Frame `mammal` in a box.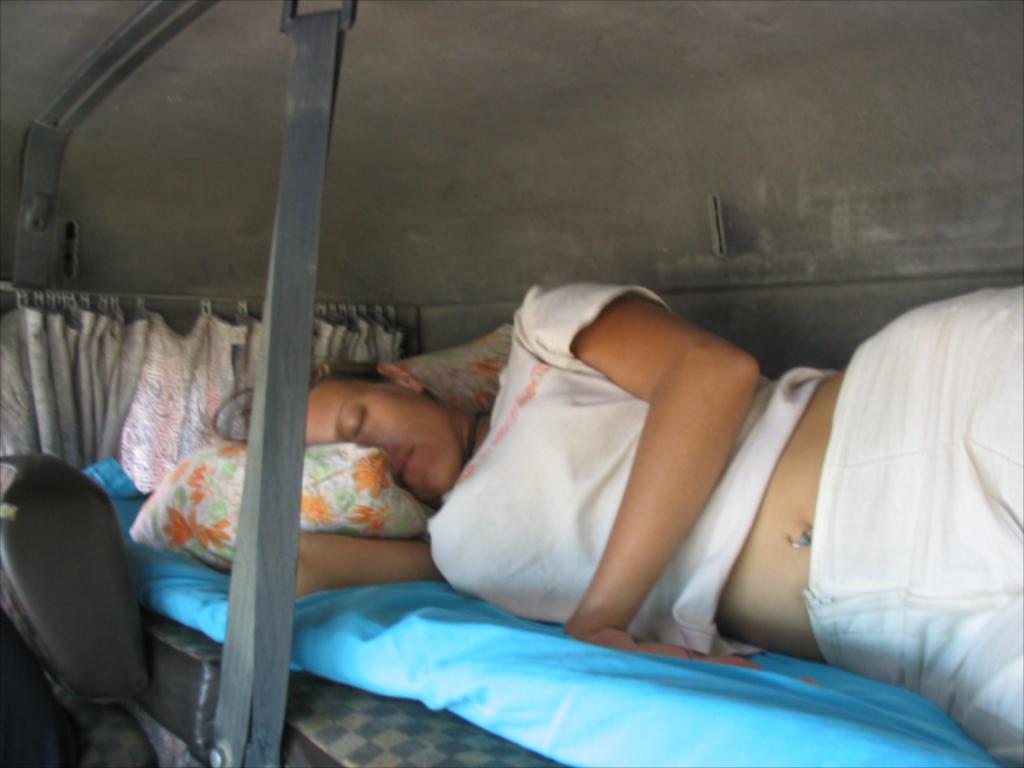
206 266 1022 758.
